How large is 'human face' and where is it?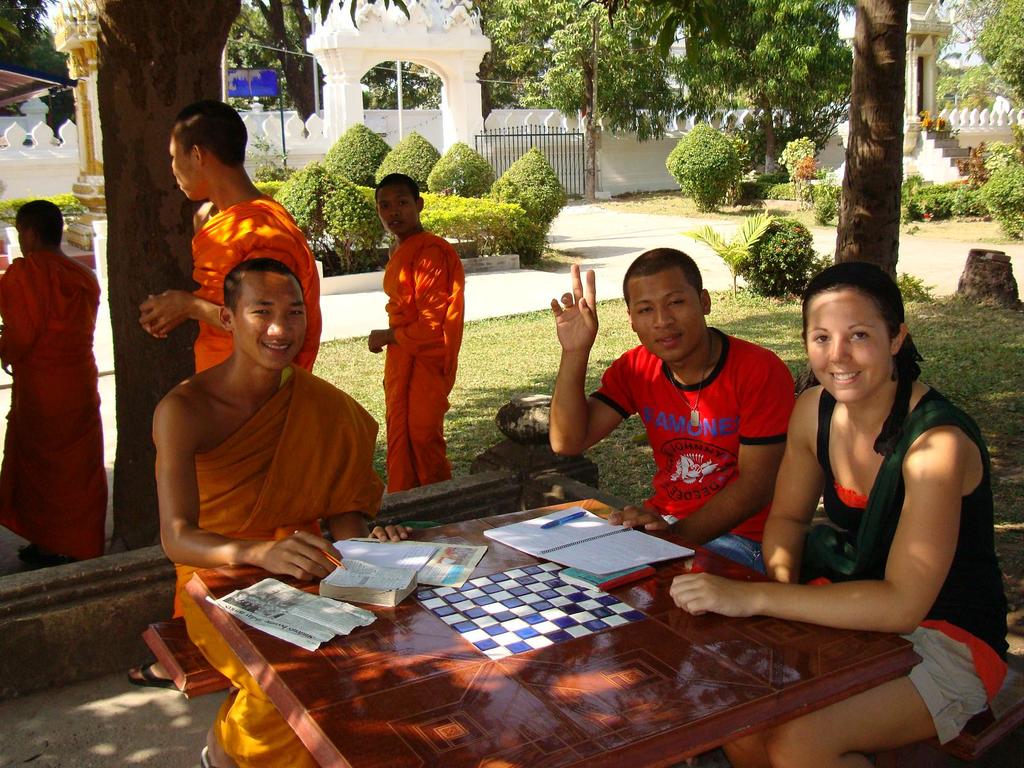
Bounding box: [231, 278, 307, 369].
